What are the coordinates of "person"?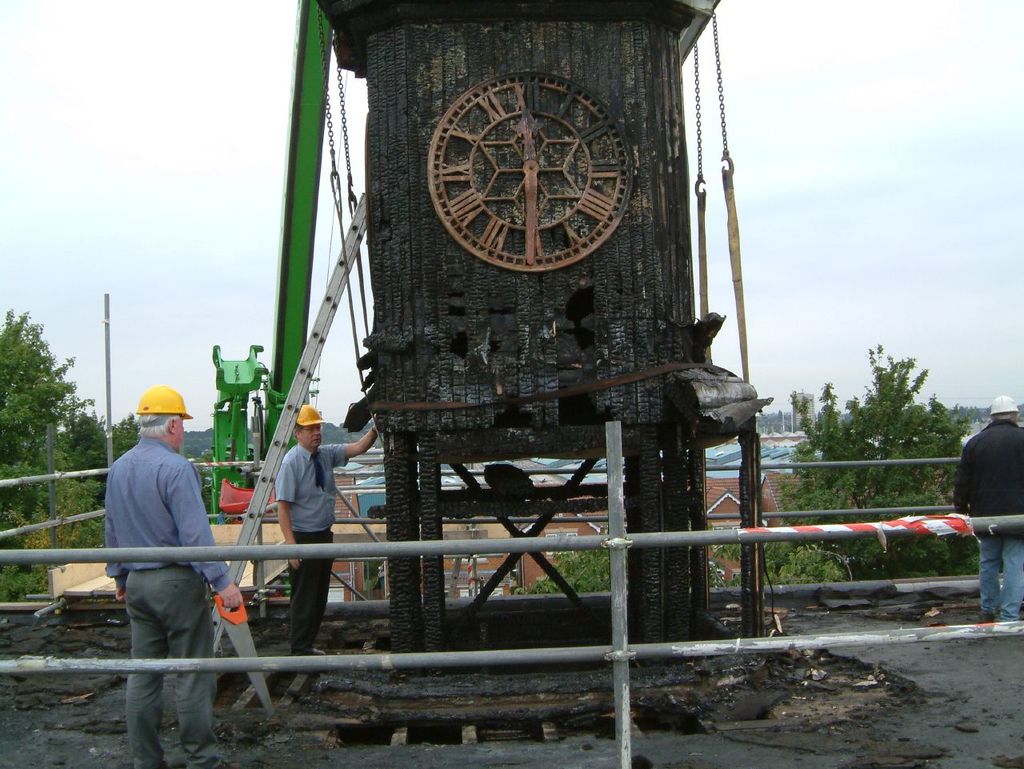
crop(103, 382, 242, 768).
